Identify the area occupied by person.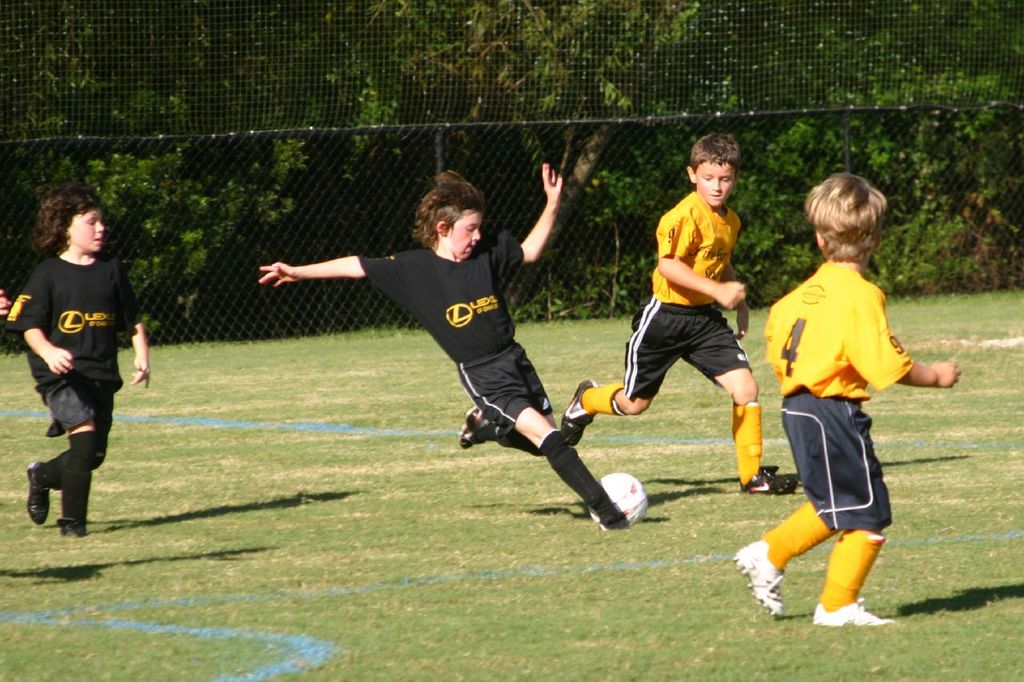
Area: <box>558,133,798,497</box>.
